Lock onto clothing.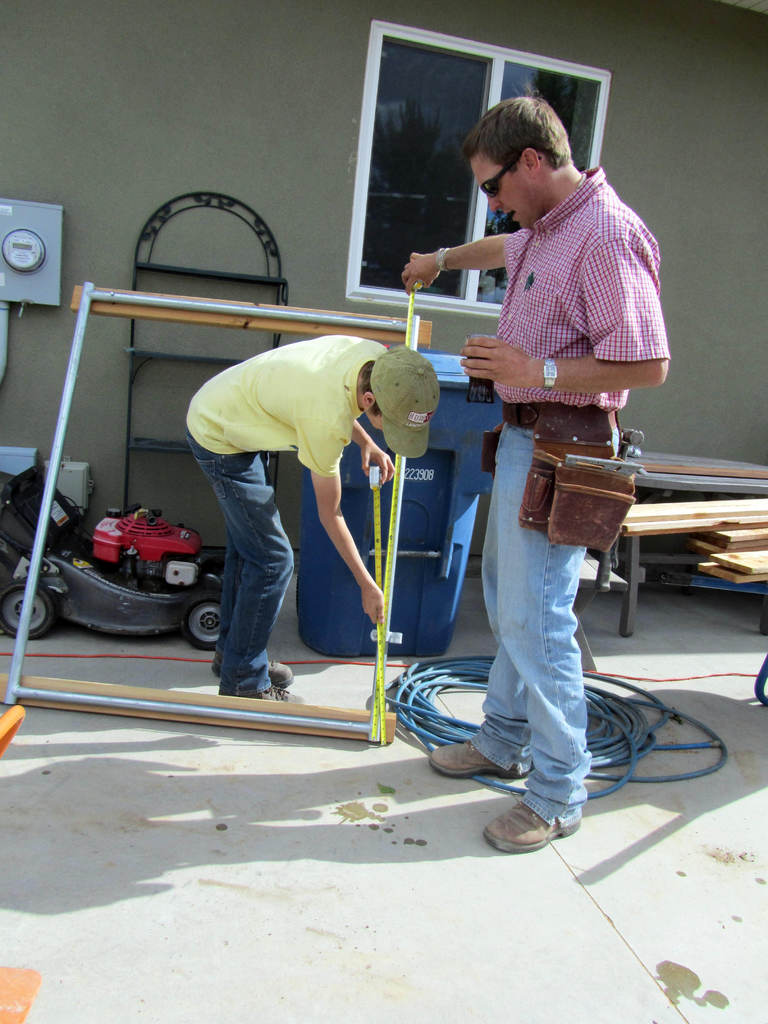
Locked: {"left": 188, "top": 348, "right": 384, "bottom": 479}.
